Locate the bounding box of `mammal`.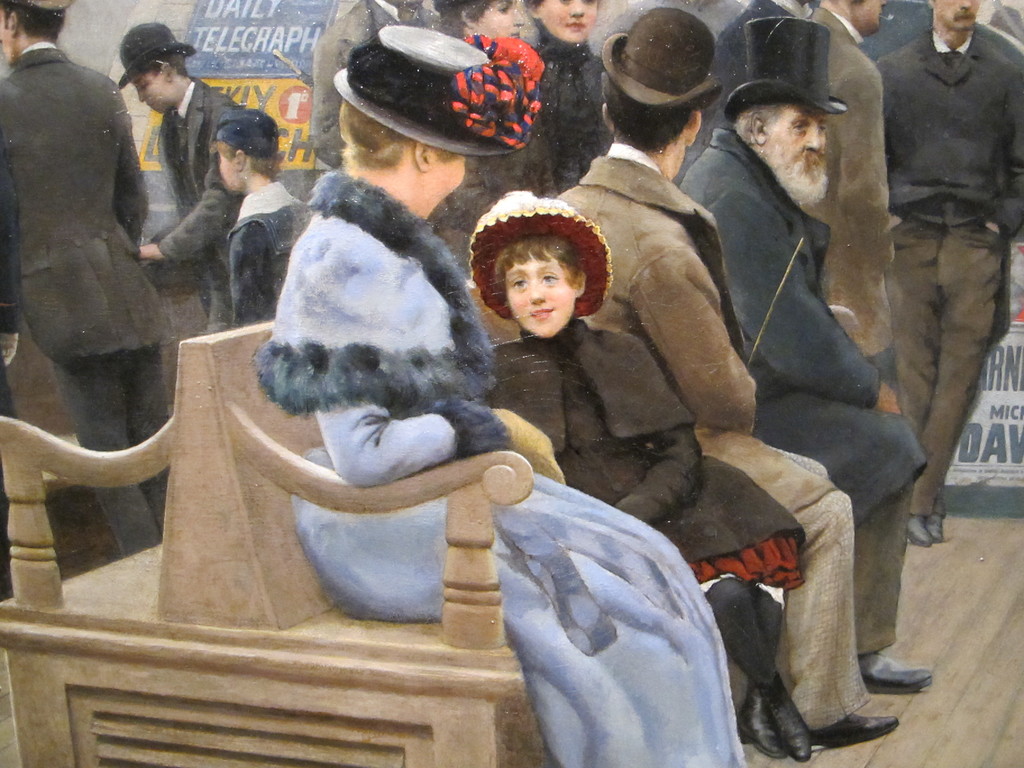
Bounding box: <bbox>803, 0, 903, 387</bbox>.
